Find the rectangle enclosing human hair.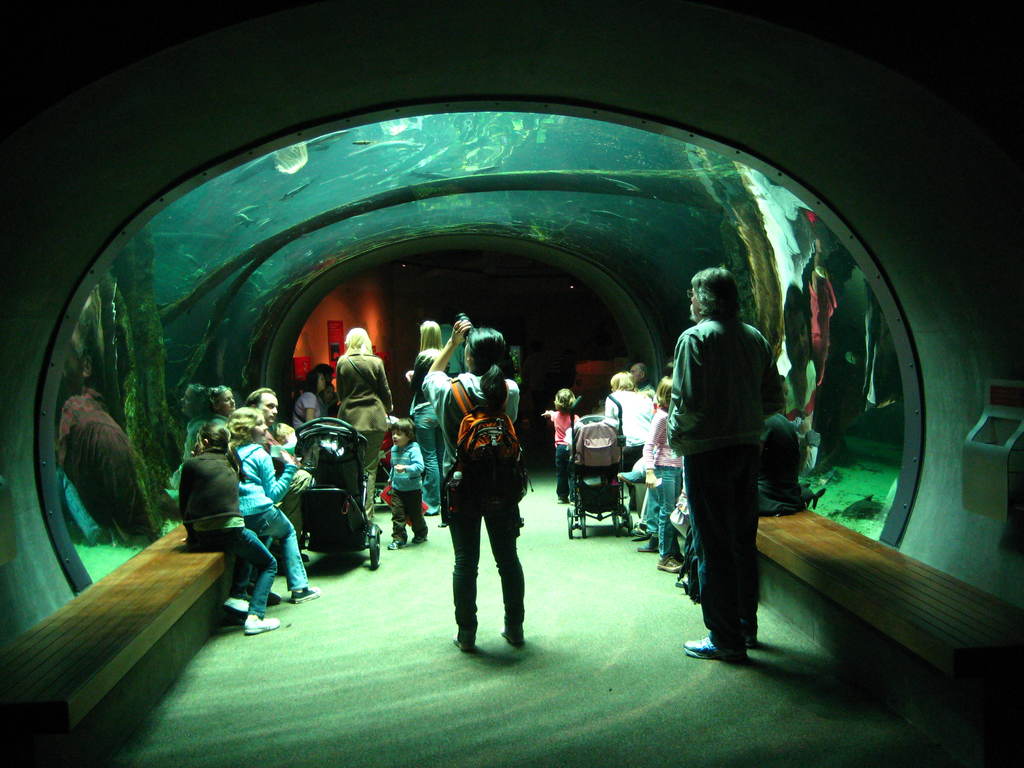
(left=195, top=420, right=245, bottom=475).
